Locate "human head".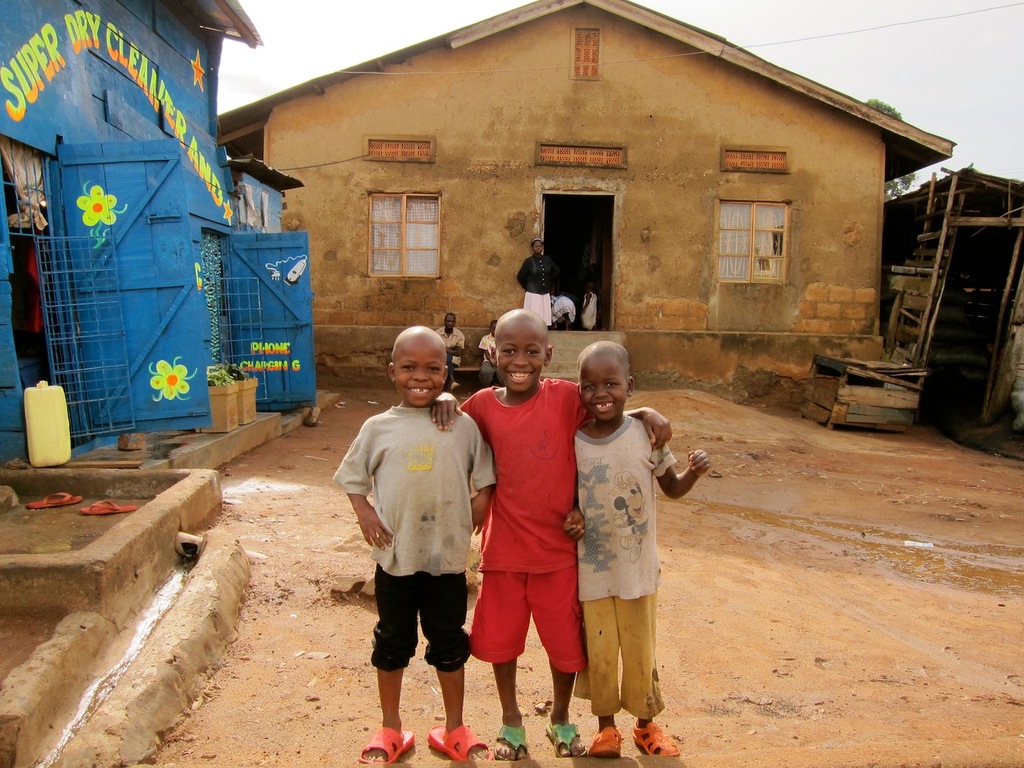
Bounding box: x1=486, y1=316, x2=496, y2=336.
